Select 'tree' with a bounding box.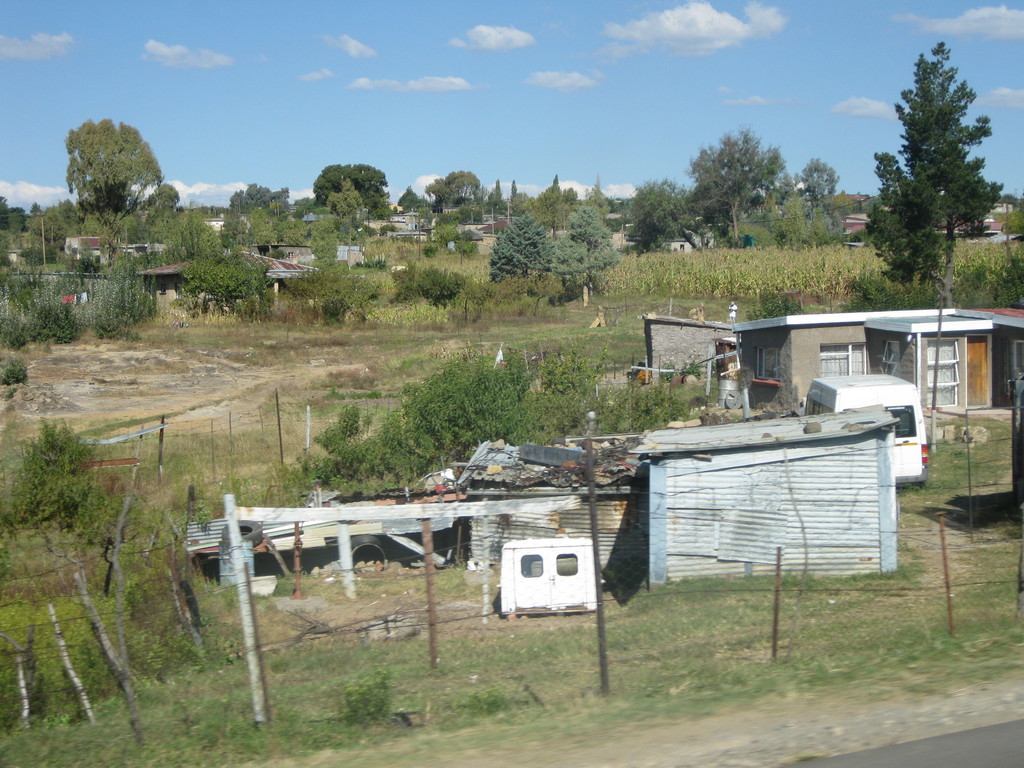
box=[509, 179, 533, 218].
